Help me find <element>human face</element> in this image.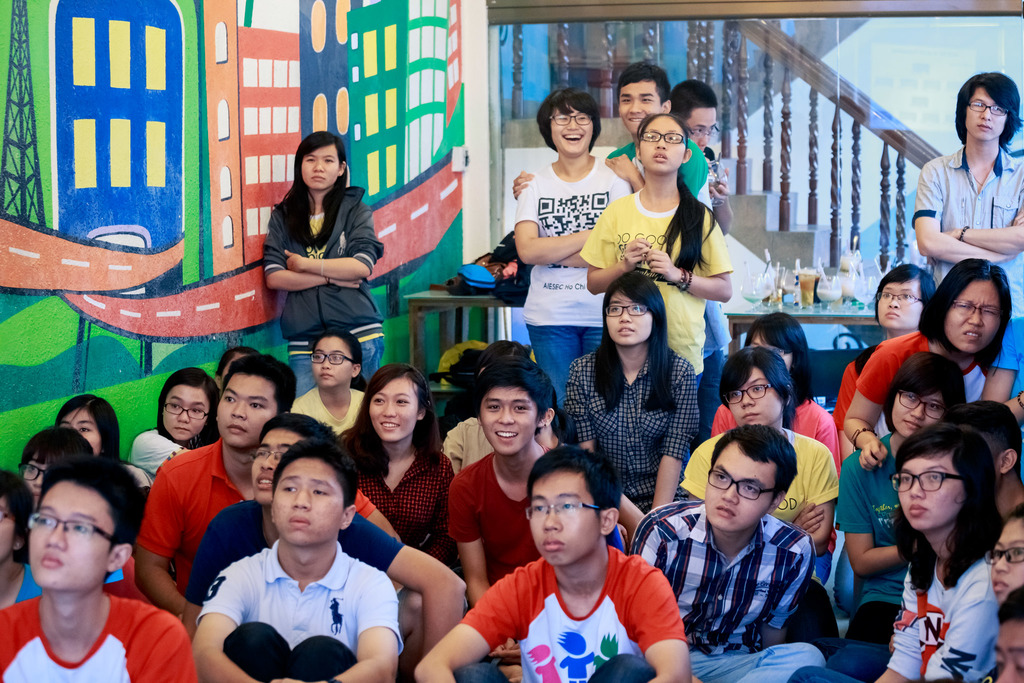
Found it: (25,477,118,598).
